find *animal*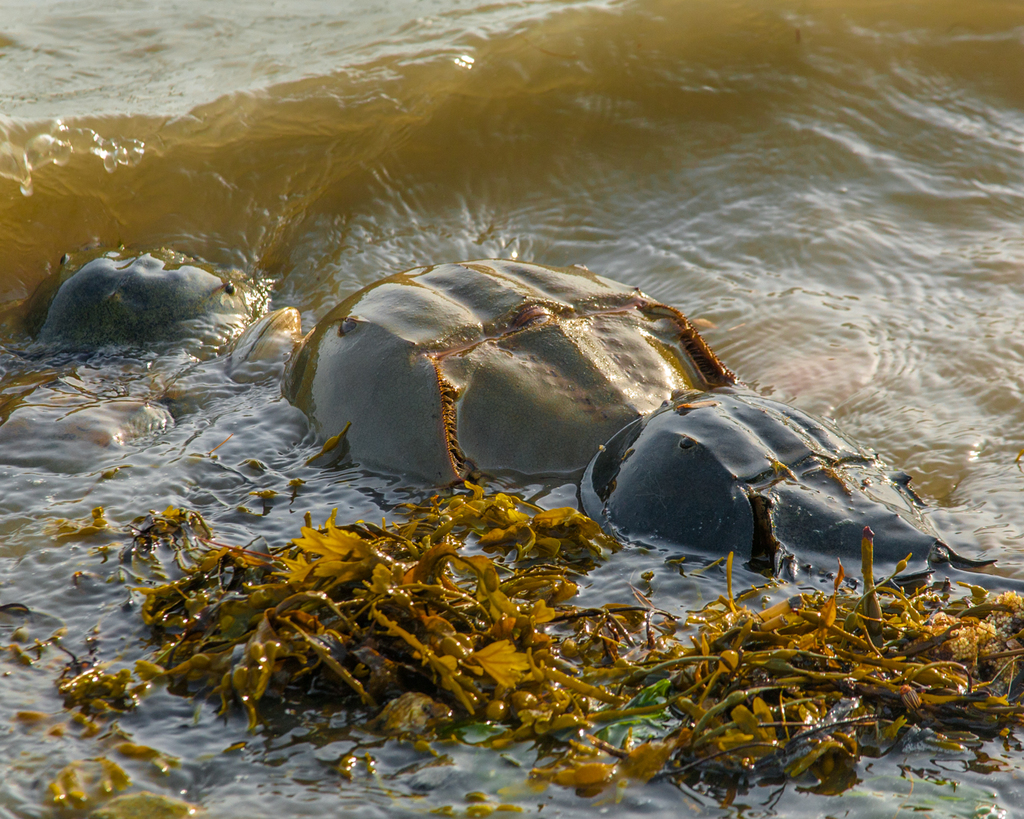
pyautogui.locateOnScreen(291, 259, 1000, 558)
